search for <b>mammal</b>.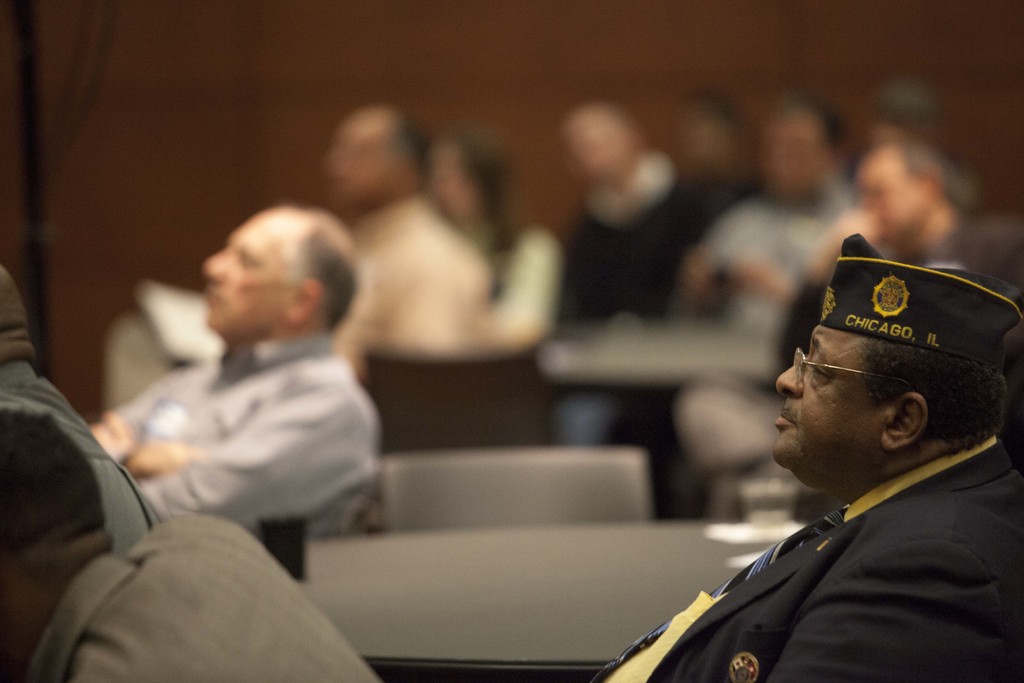
Found at [421, 131, 563, 343].
